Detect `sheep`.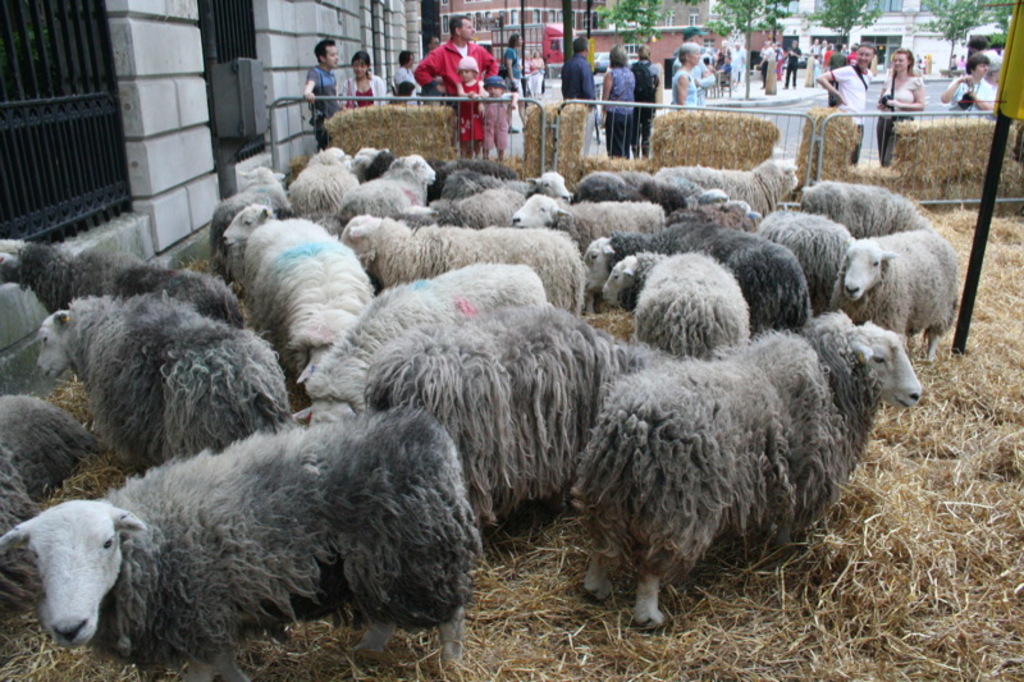
Detected at 0/407/483/681.
